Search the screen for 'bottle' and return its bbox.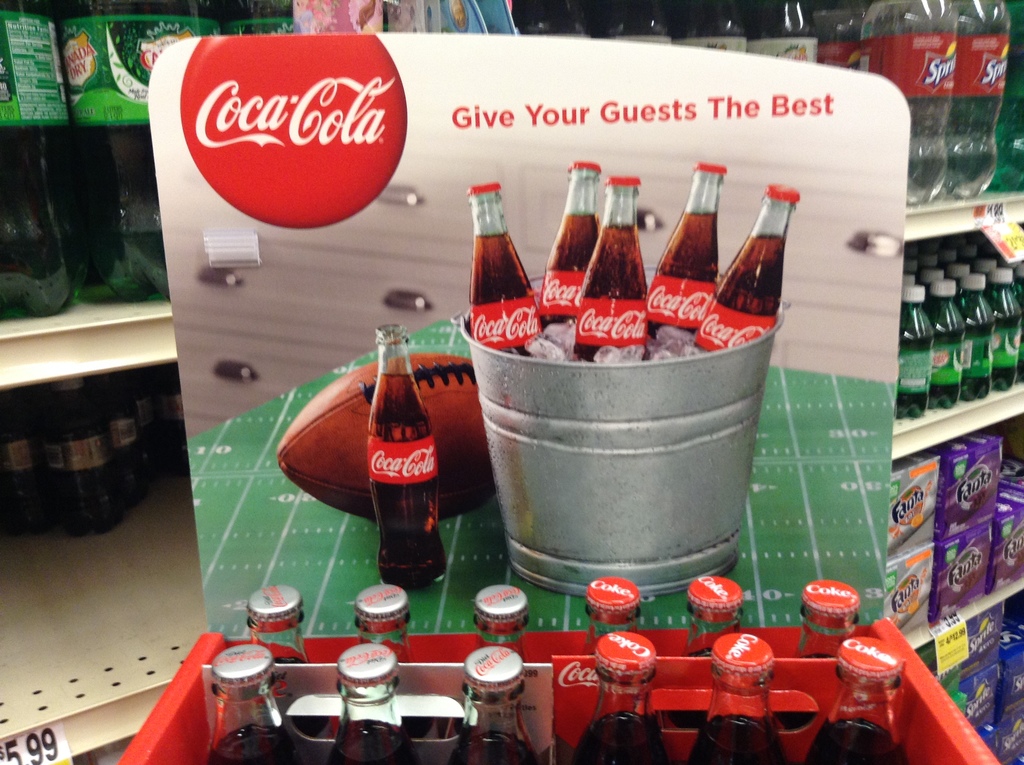
Found: pyautogui.locateOnScreen(0, 383, 36, 534).
